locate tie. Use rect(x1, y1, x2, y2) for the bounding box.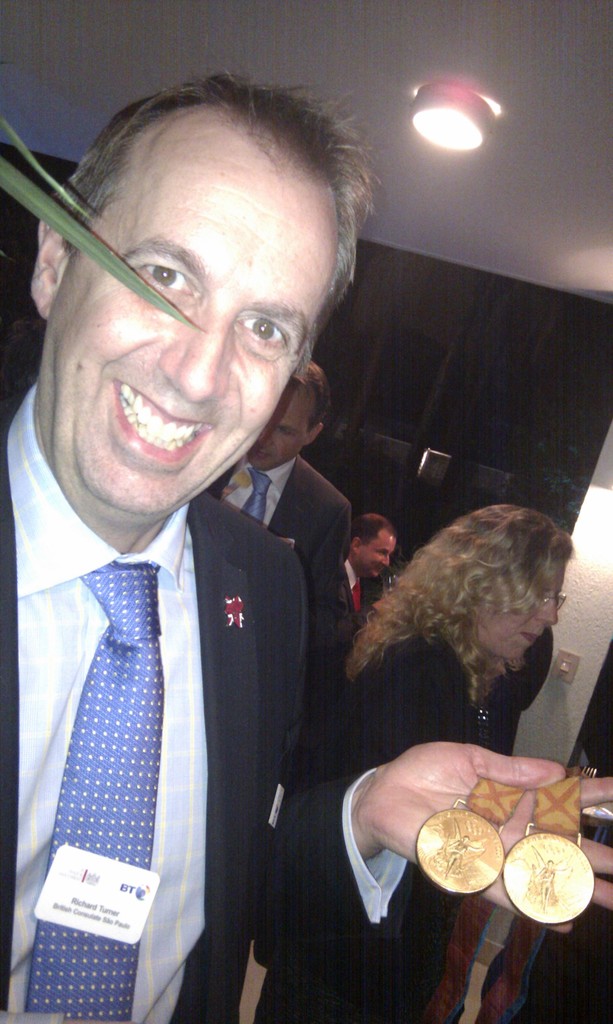
rect(27, 559, 159, 1020).
